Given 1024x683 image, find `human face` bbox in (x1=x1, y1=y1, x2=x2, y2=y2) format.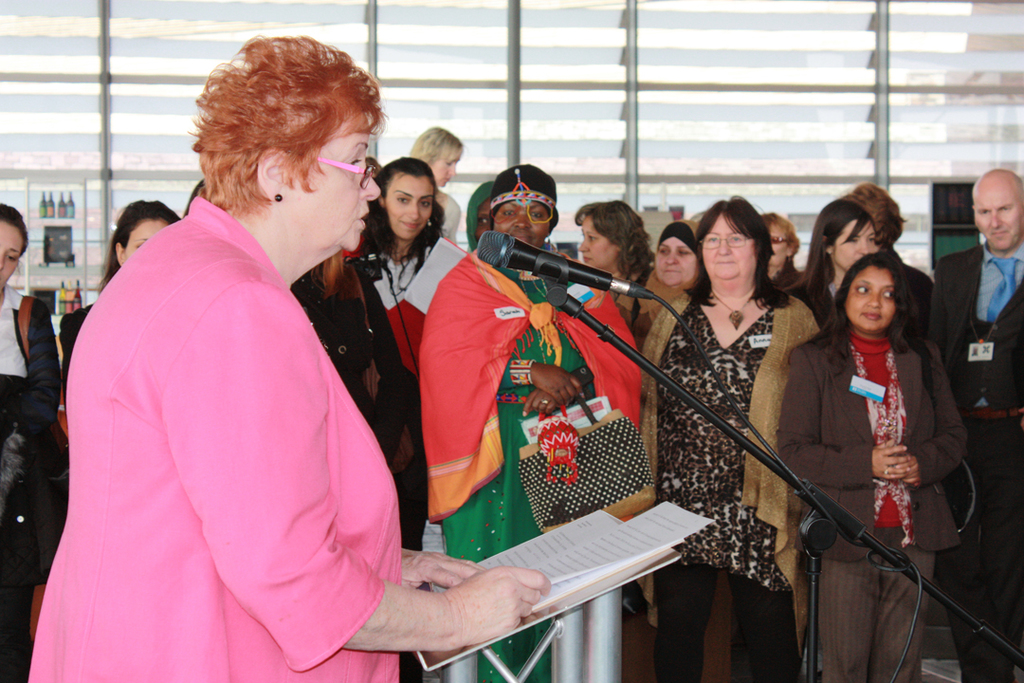
(x1=770, y1=227, x2=794, y2=271).
